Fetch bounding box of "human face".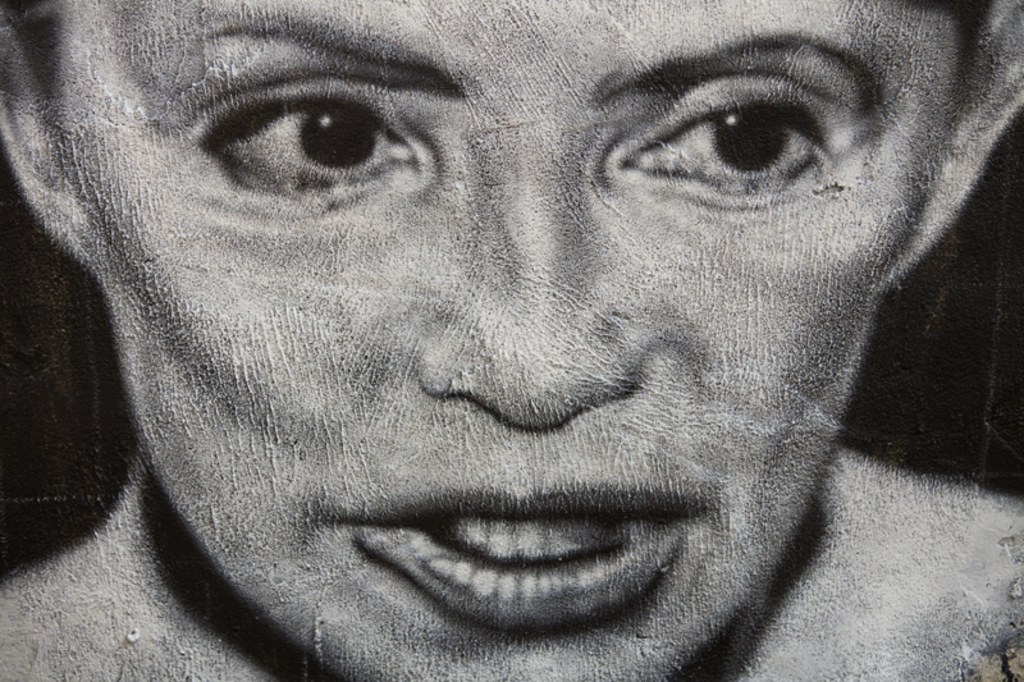
Bbox: <region>38, 0, 964, 676</region>.
